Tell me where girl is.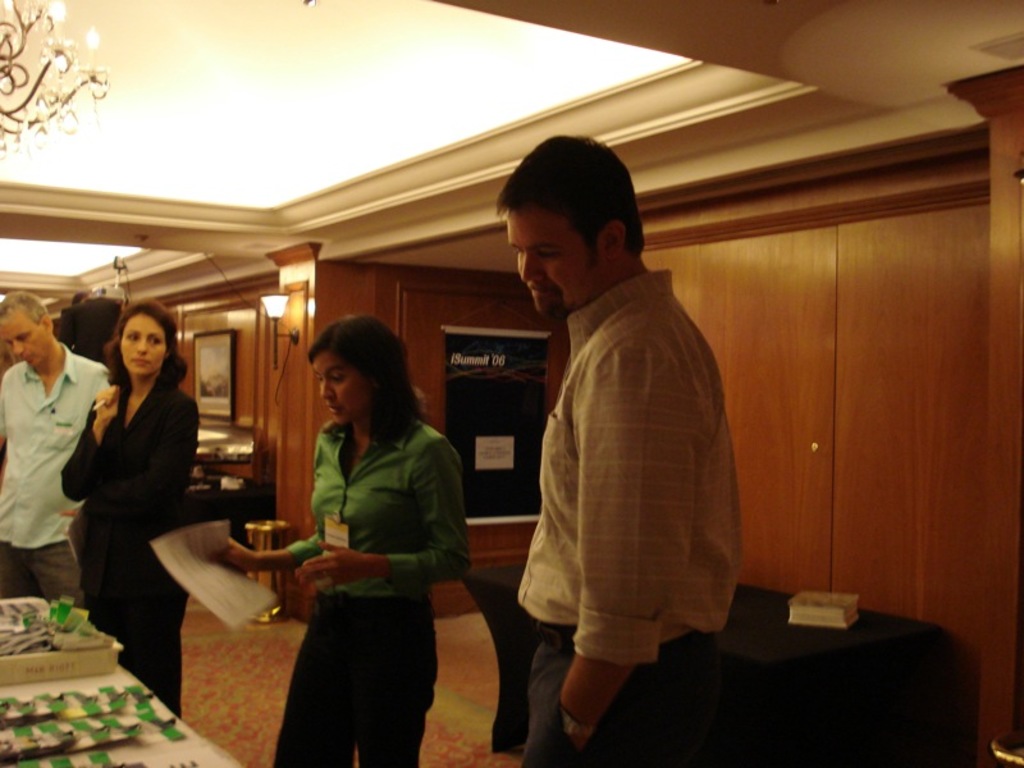
girl is at <bbox>58, 296, 205, 717</bbox>.
